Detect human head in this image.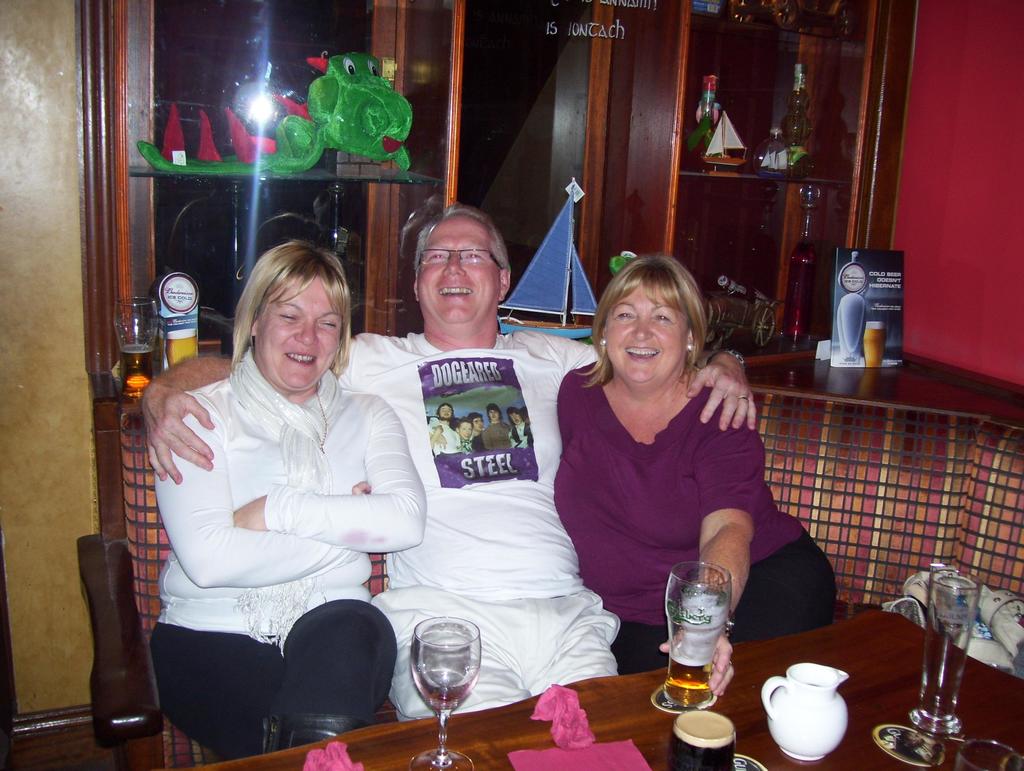
Detection: BBox(436, 404, 452, 419).
